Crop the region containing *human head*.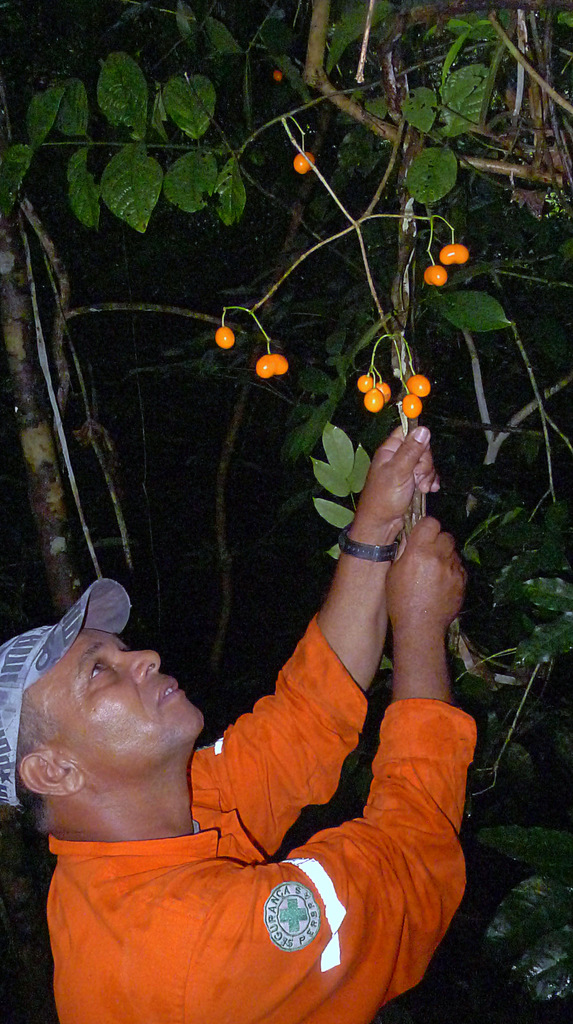
Crop region: locate(22, 595, 203, 831).
